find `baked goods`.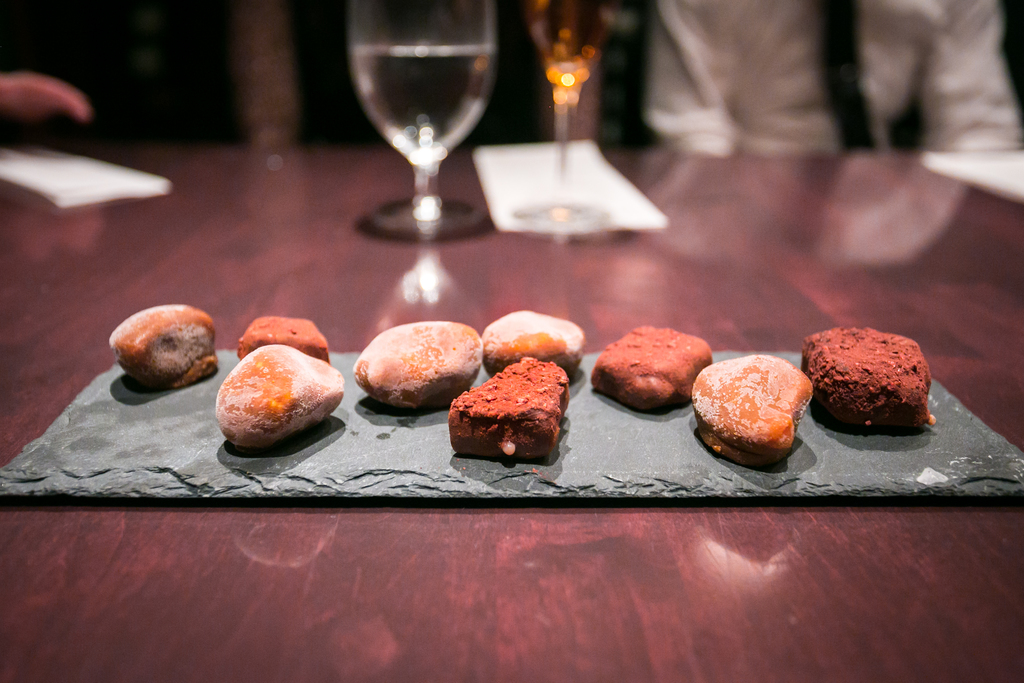
(484,308,588,372).
